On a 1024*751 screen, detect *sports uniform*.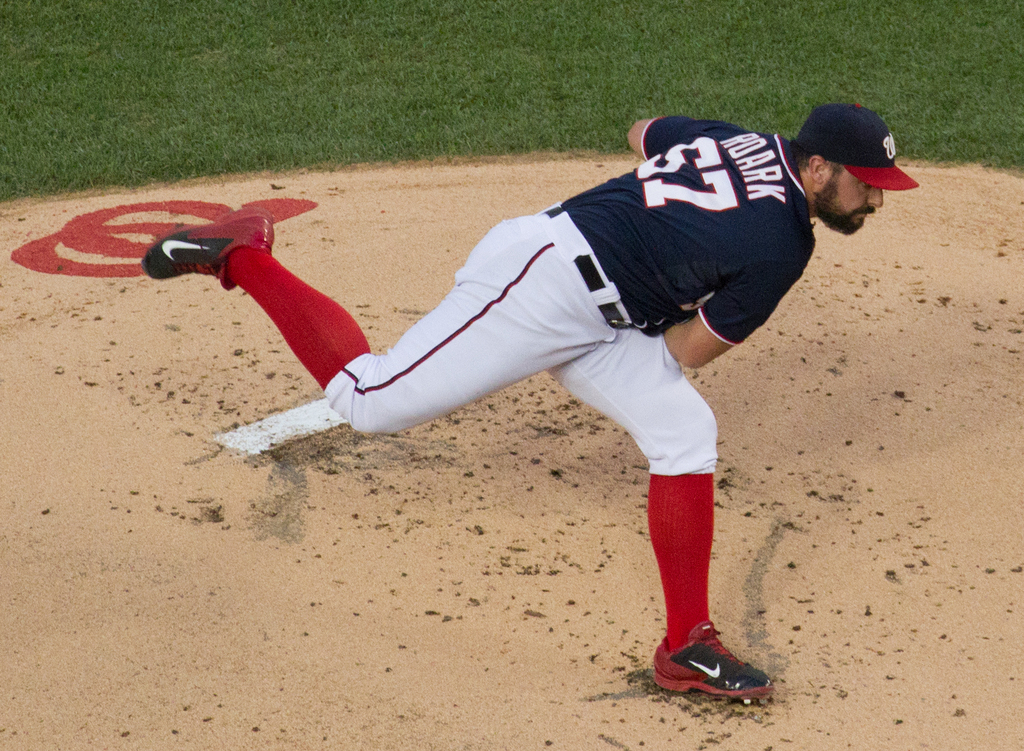
126 105 925 712.
